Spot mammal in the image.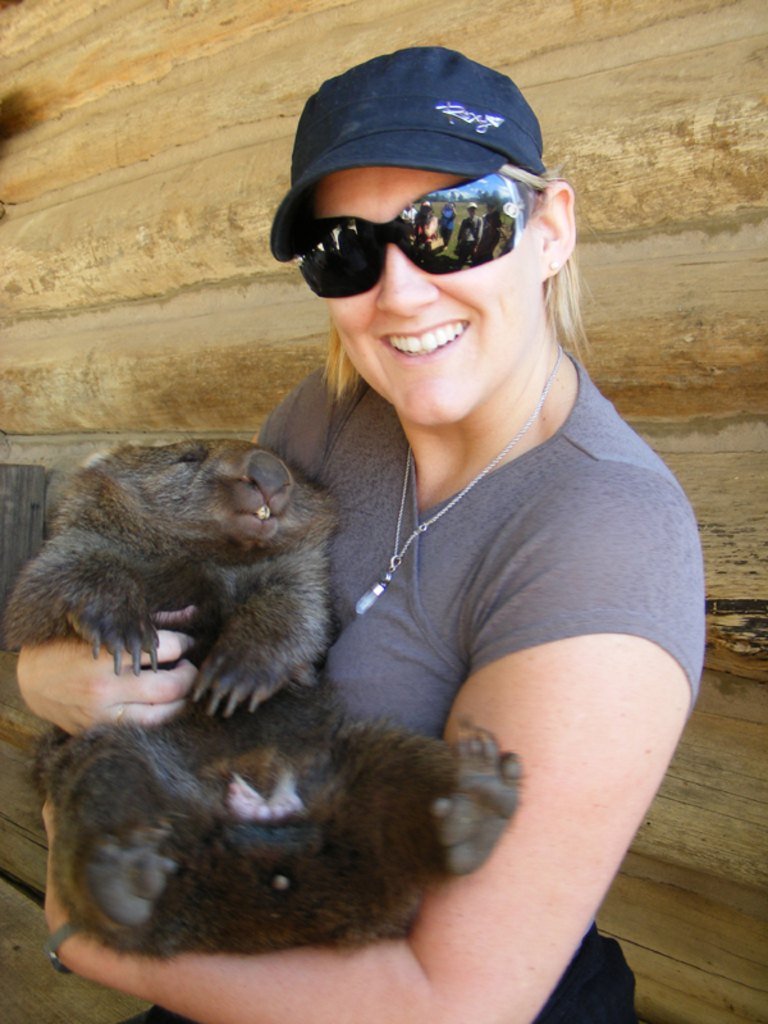
mammal found at locate(1, 429, 517, 943).
